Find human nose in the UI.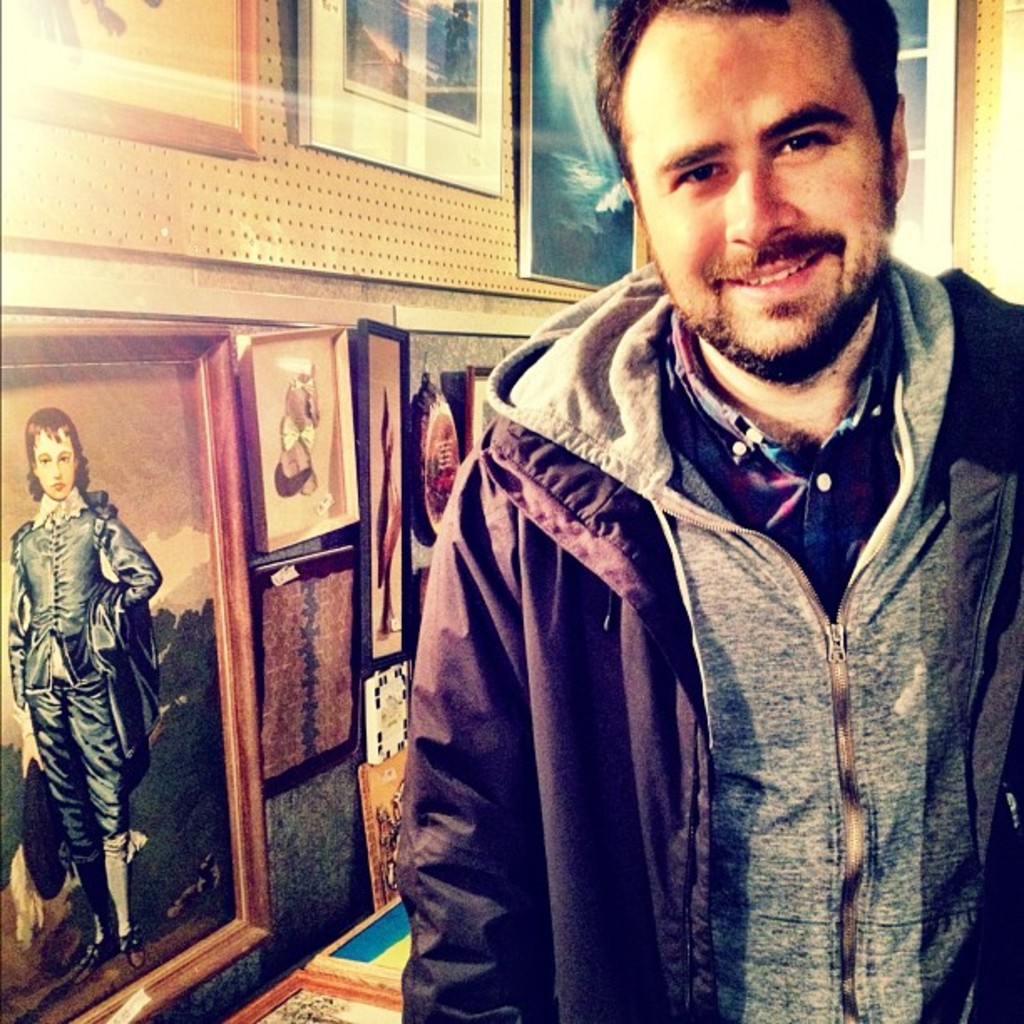
UI element at rect(50, 458, 64, 480).
